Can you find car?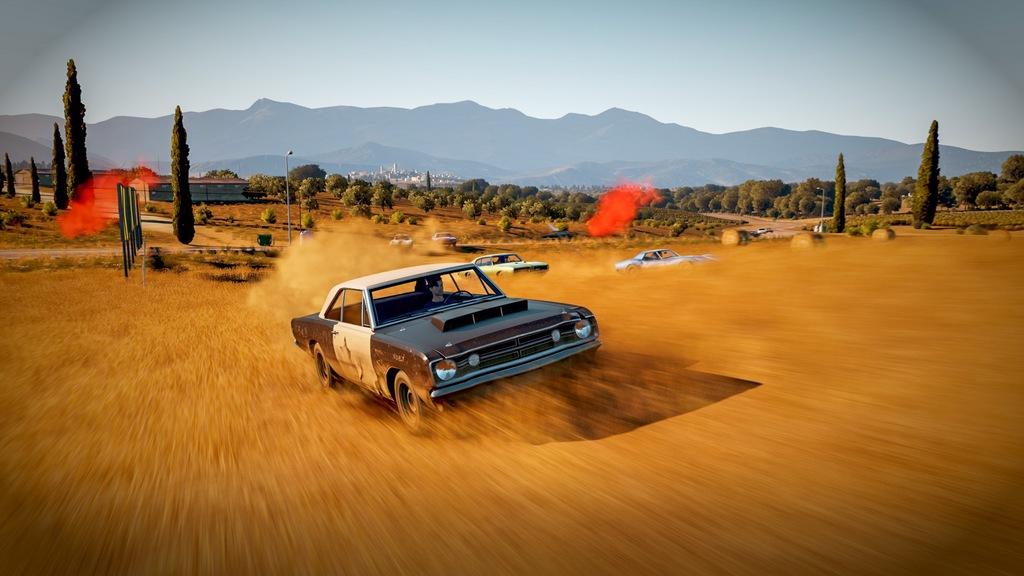
Yes, bounding box: [613, 241, 713, 267].
